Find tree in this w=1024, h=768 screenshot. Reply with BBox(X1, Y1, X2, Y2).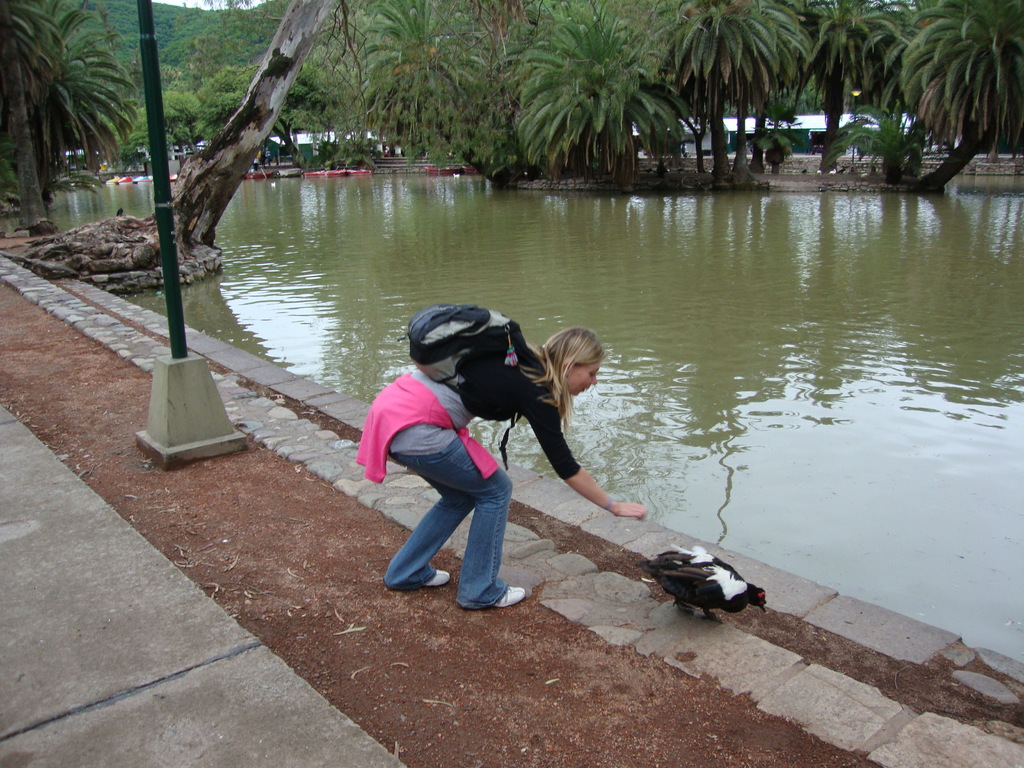
BBox(202, 50, 349, 161).
